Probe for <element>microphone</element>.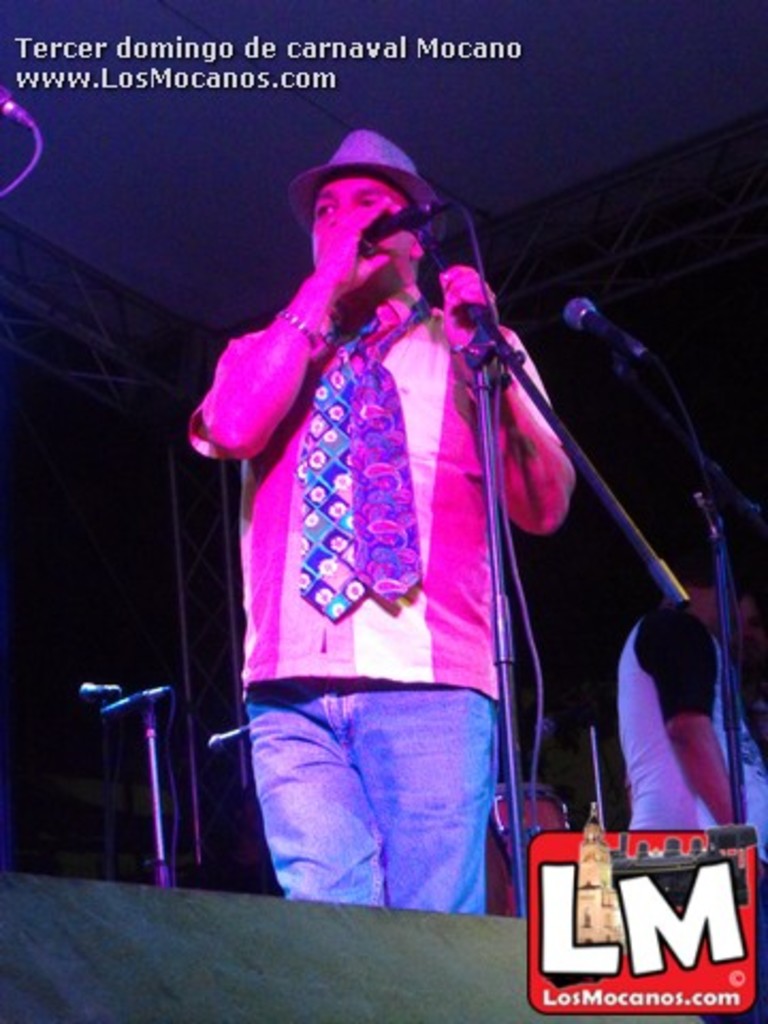
Probe result: bbox=[73, 678, 115, 700].
